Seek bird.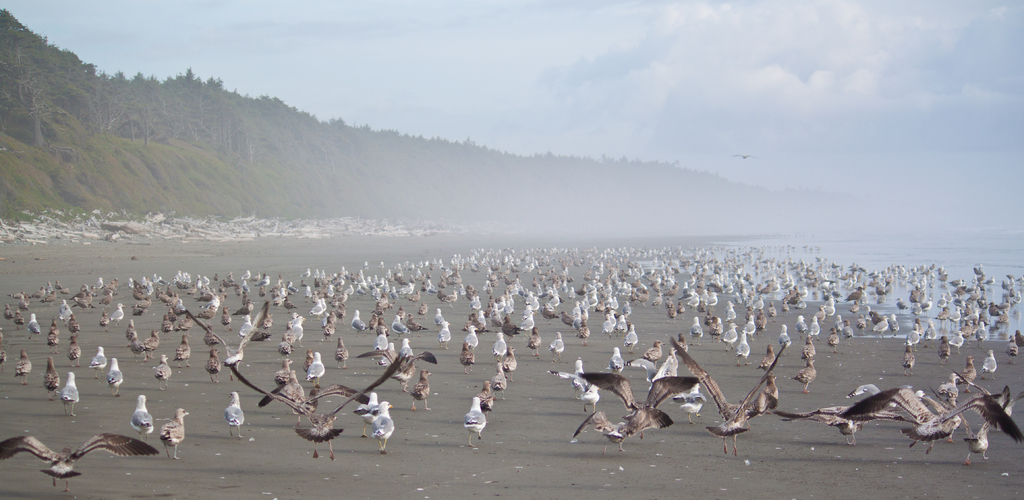
x1=218, y1=347, x2=407, y2=465.
